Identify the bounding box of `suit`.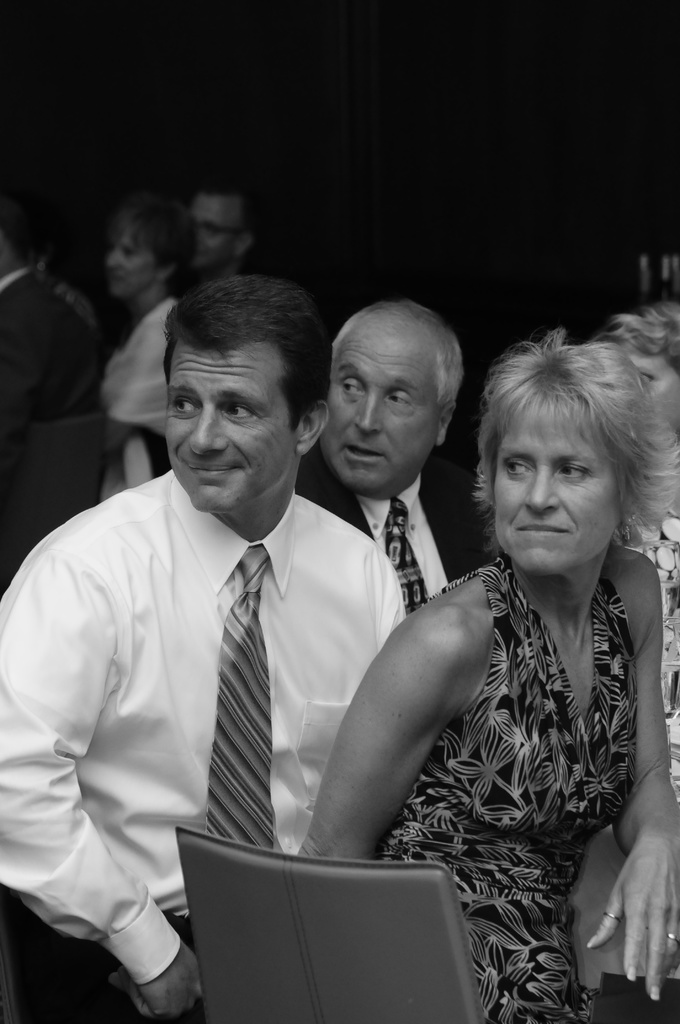
rect(293, 450, 502, 614).
